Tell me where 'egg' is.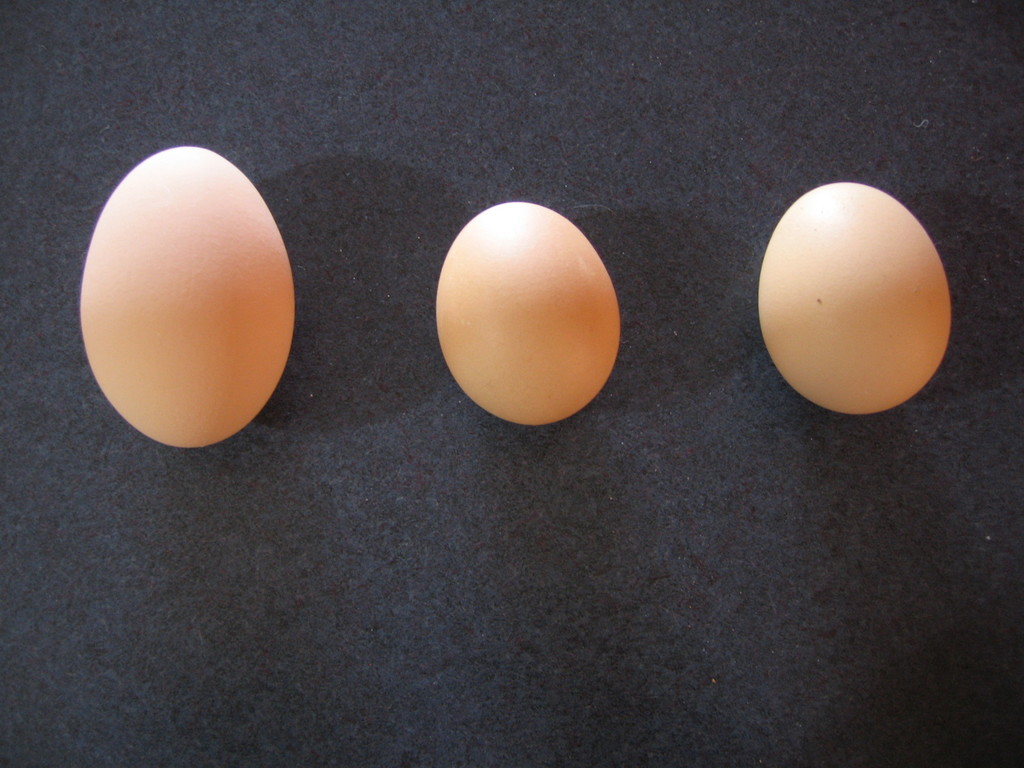
'egg' is at pyautogui.locateOnScreen(79, 145, 297, 450).
